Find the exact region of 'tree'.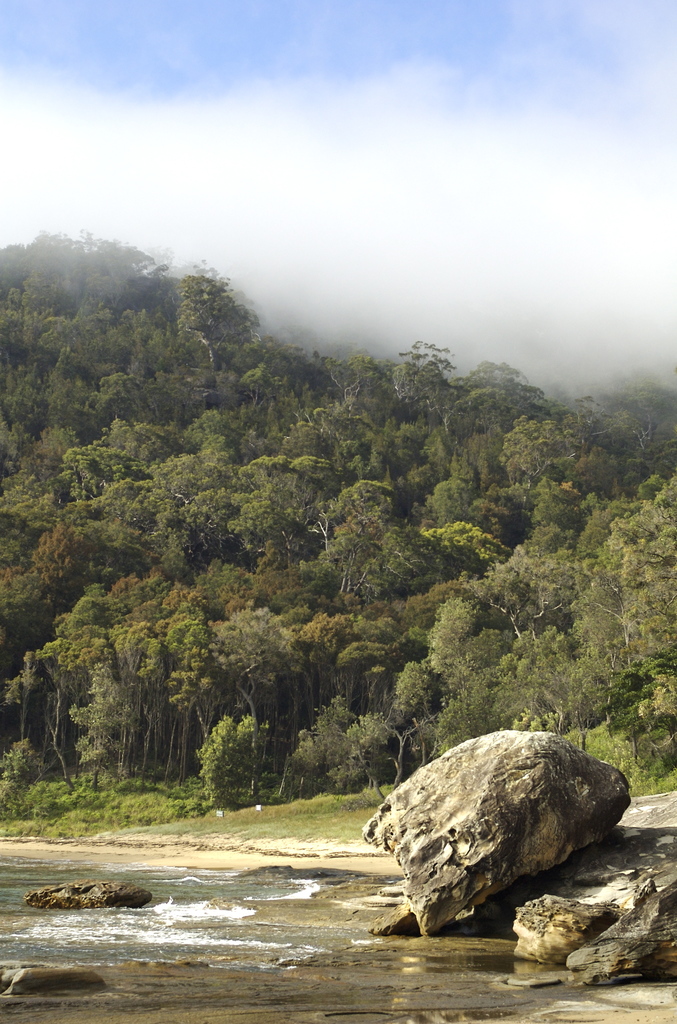
Exact region: 168/643/241/760.
